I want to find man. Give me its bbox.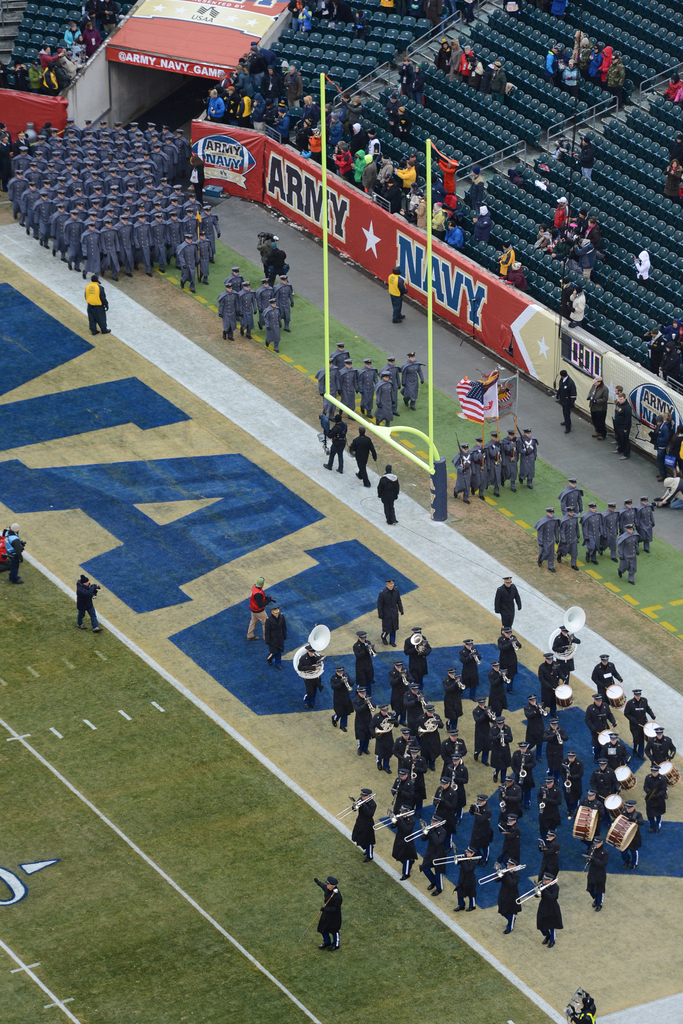
rect(331, 665, 357, 737).
